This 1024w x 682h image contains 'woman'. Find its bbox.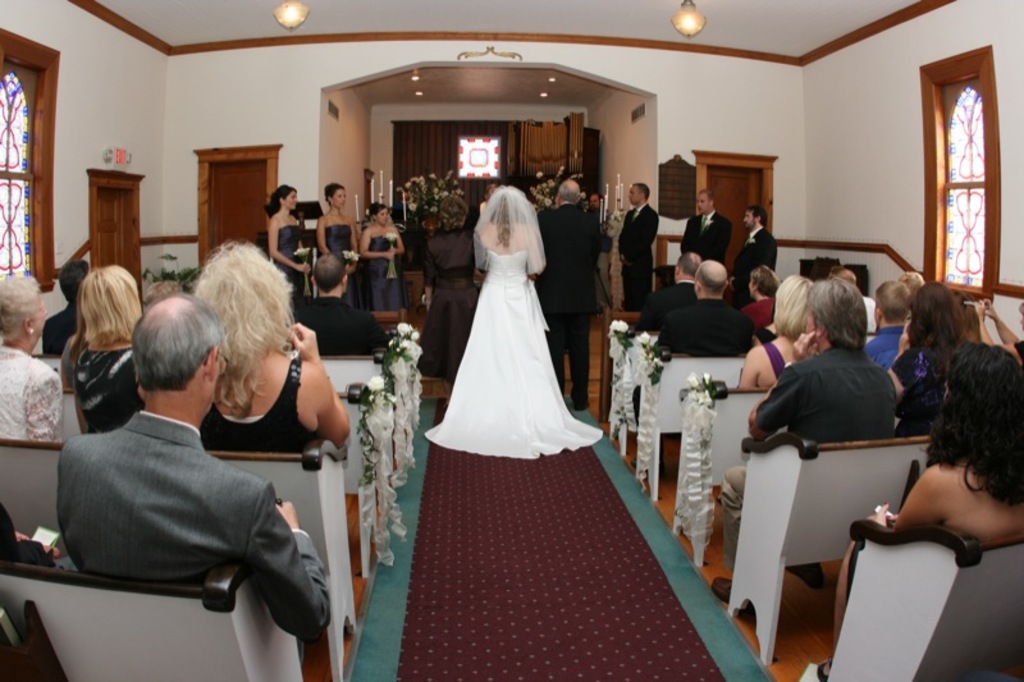
crop(189, 237, 353, 456).
